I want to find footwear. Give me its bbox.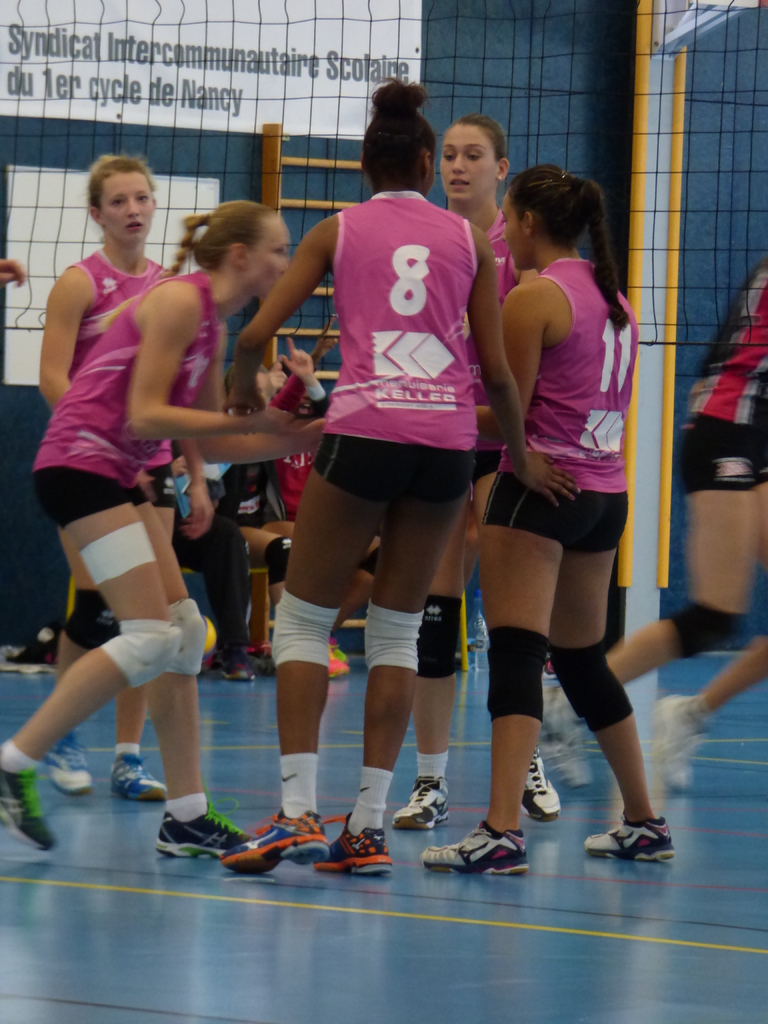
[390, 771, 452, 825].
